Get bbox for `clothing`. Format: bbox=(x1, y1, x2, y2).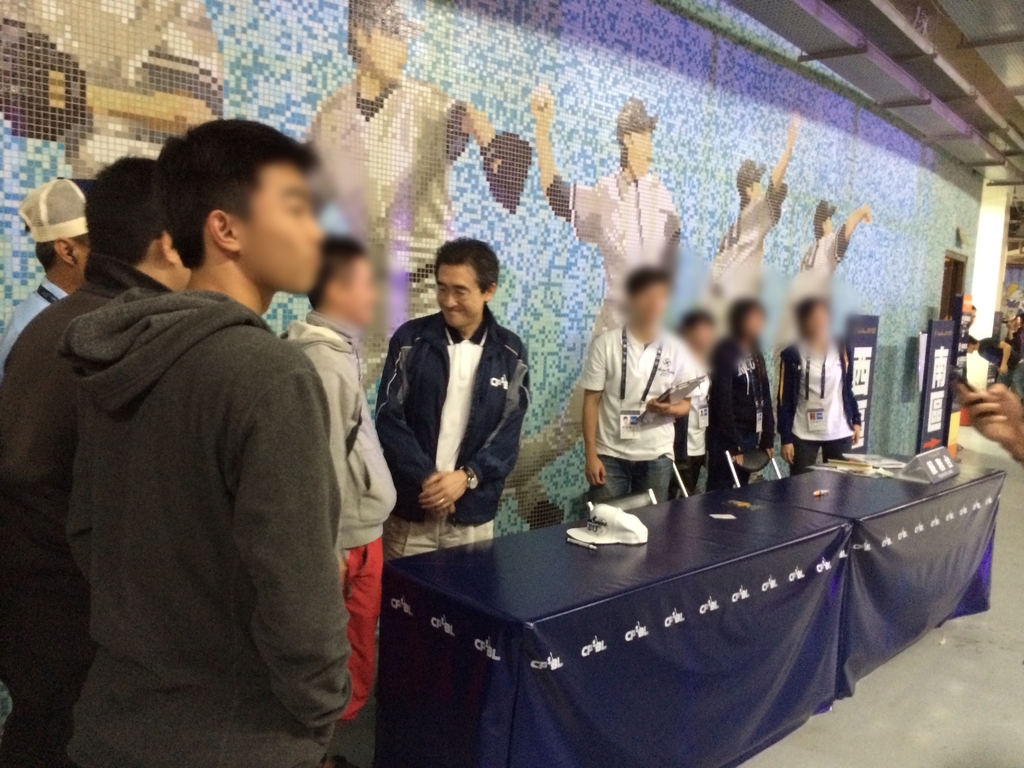
bbox=(583, 337, 689, 504).
